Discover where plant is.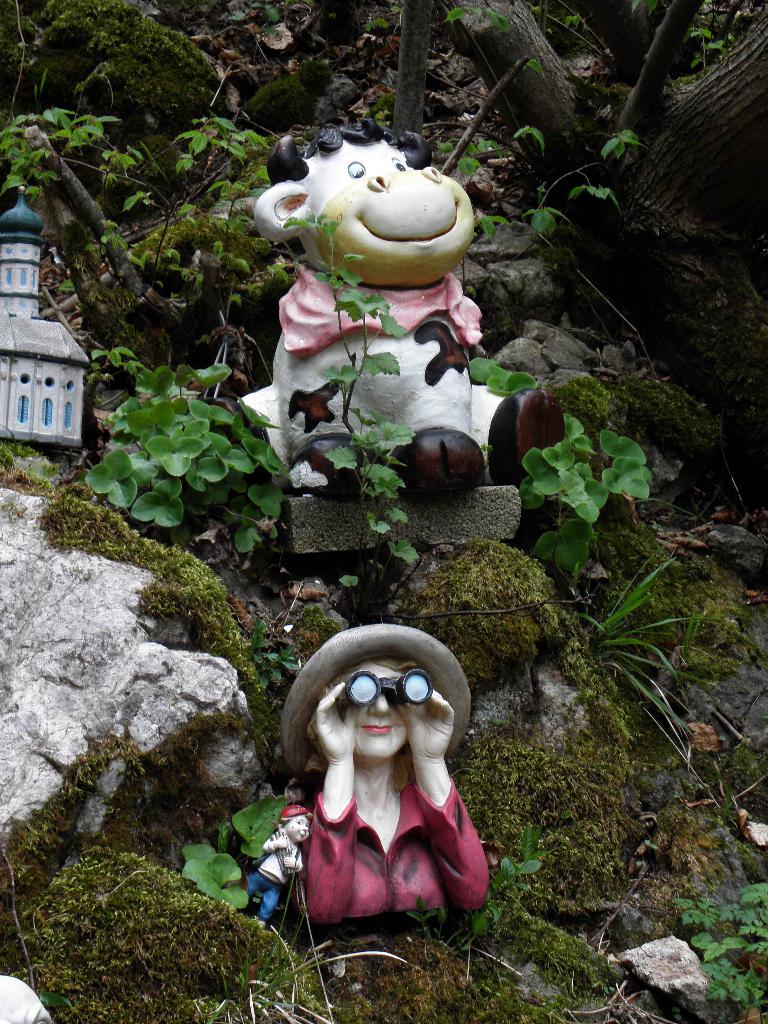
Discovered at select_region(248, 606, 314, 704).
